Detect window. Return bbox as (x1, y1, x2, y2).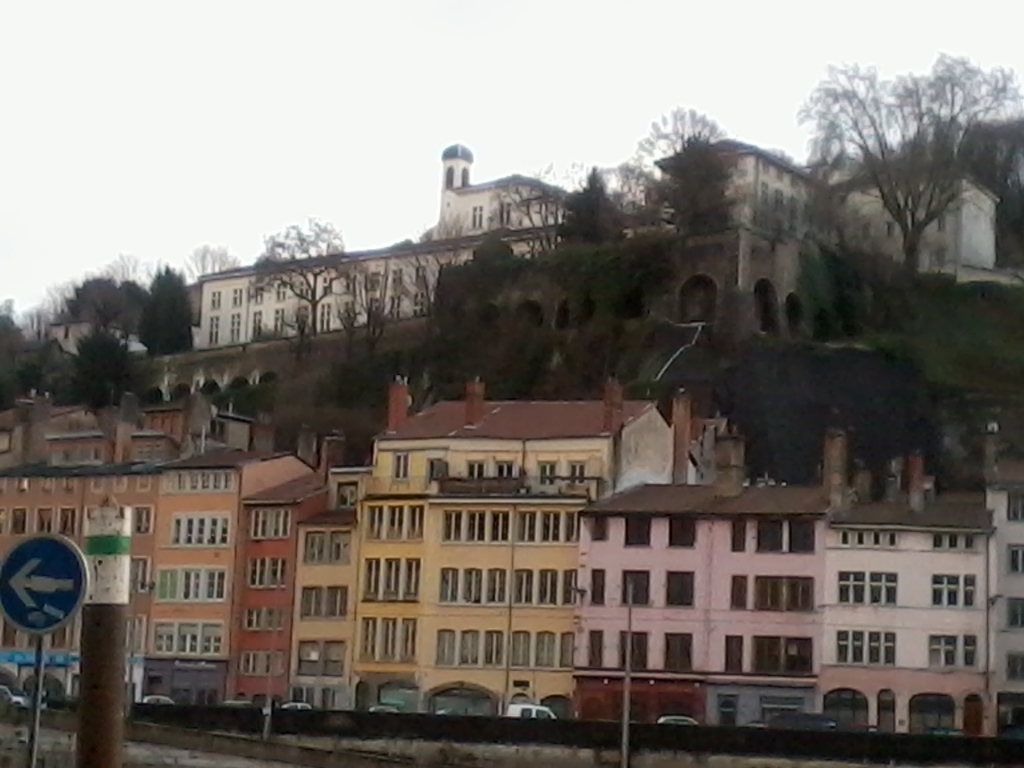
(669, 569, 694, 610).
